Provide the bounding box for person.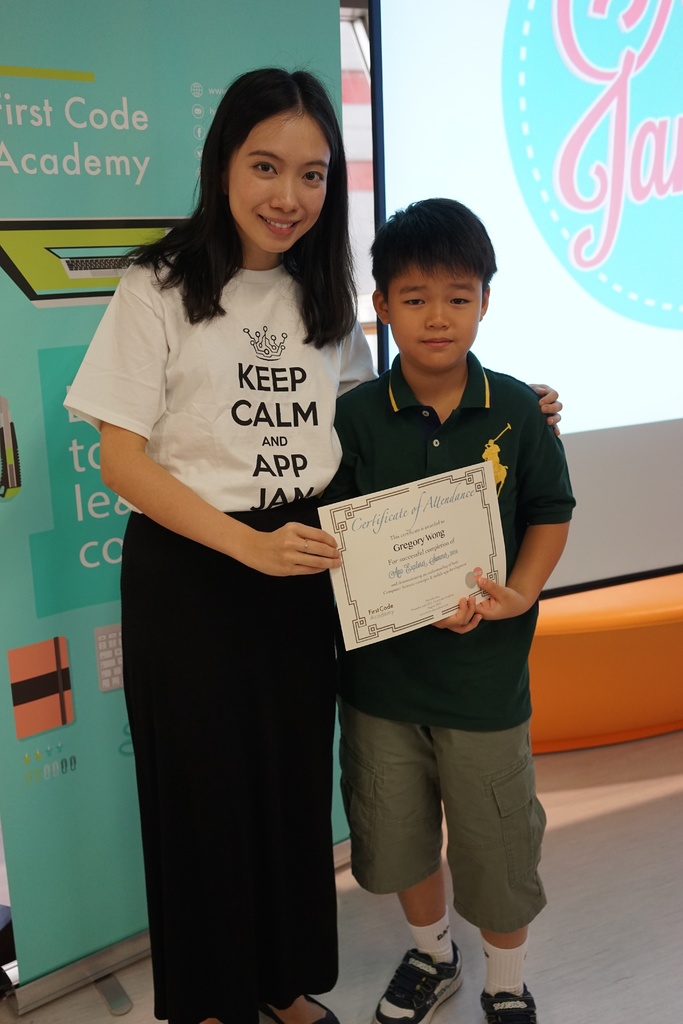
l=57, t=62, r=566, b=1023.
